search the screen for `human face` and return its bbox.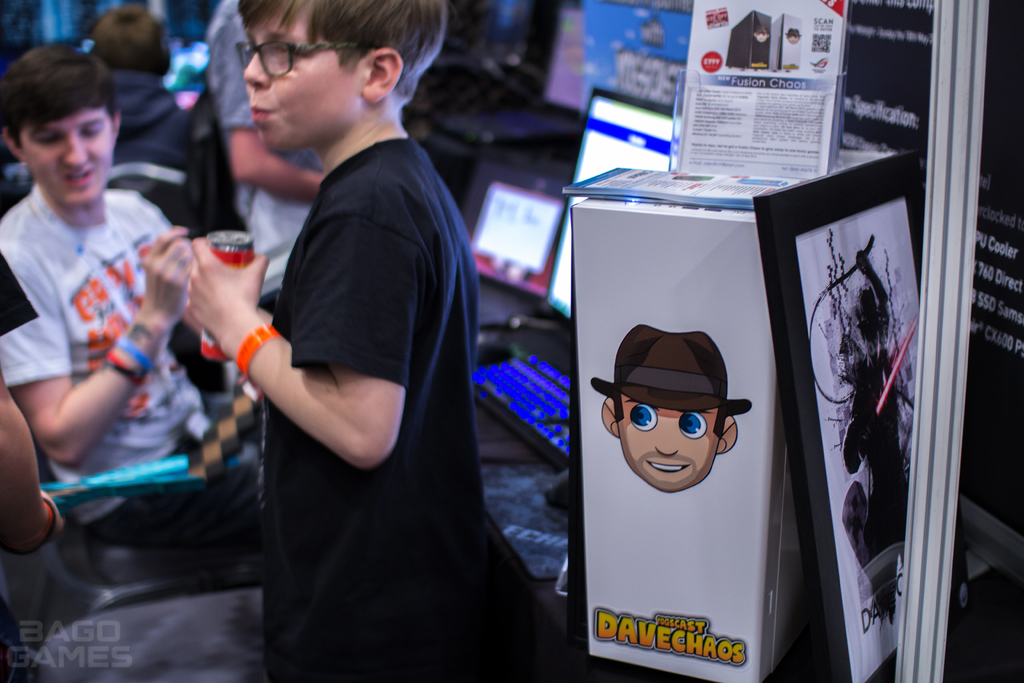
Found: 21:104:113:206.
